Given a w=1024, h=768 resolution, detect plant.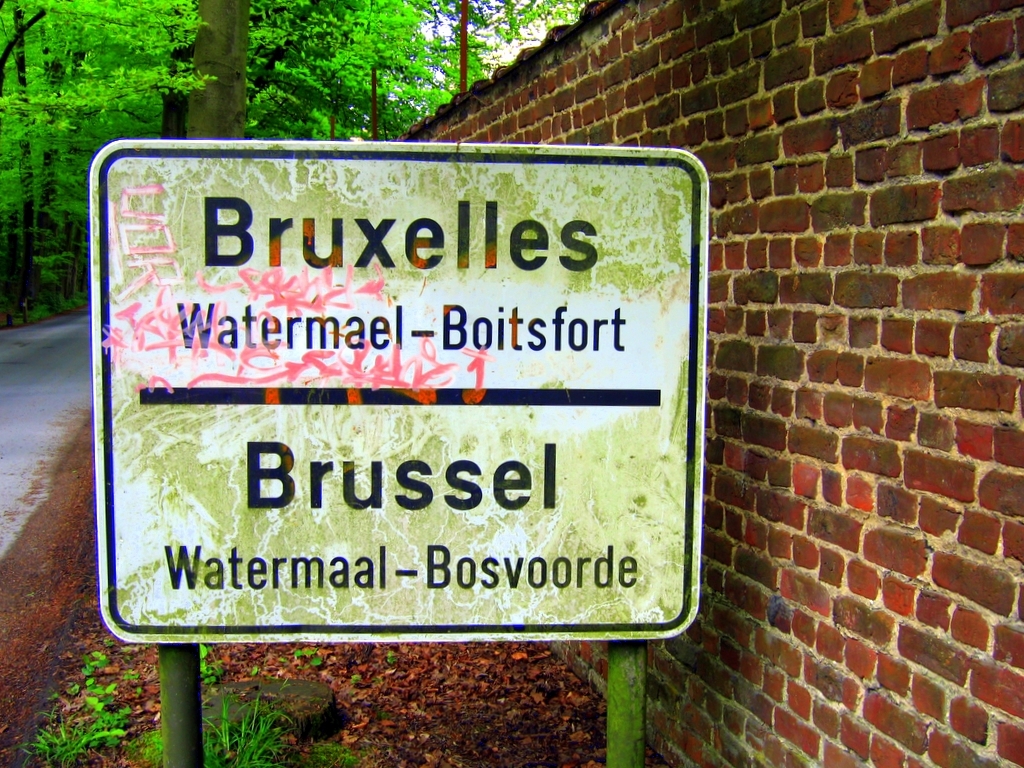
[left=292, top=643, right=316, bottom=655].
